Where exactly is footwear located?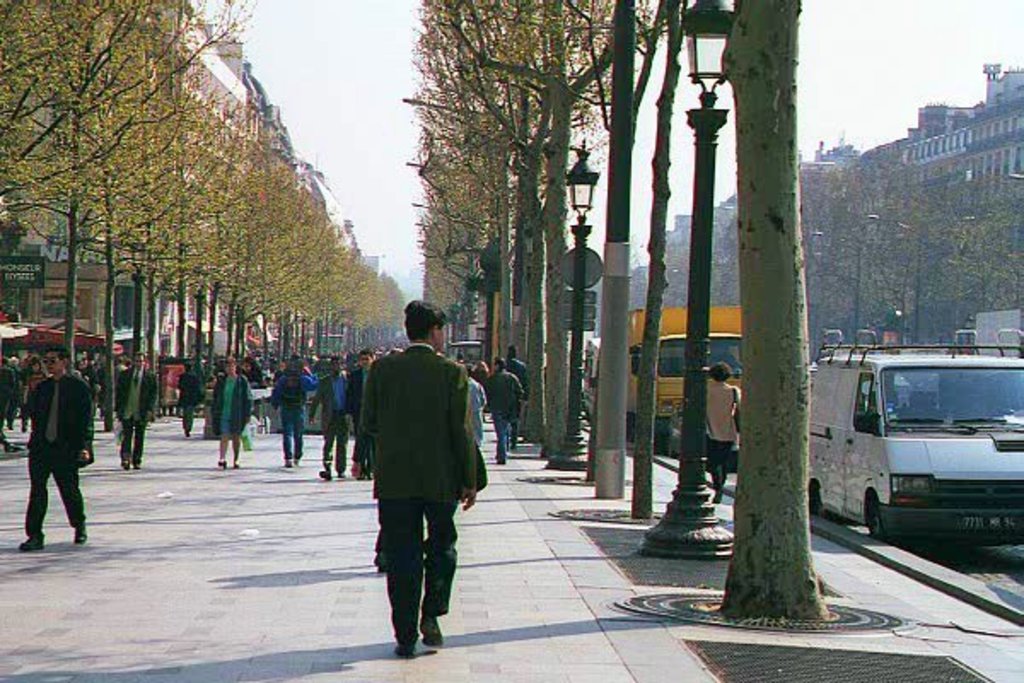
Its bounding box is 217:458:242:473.
